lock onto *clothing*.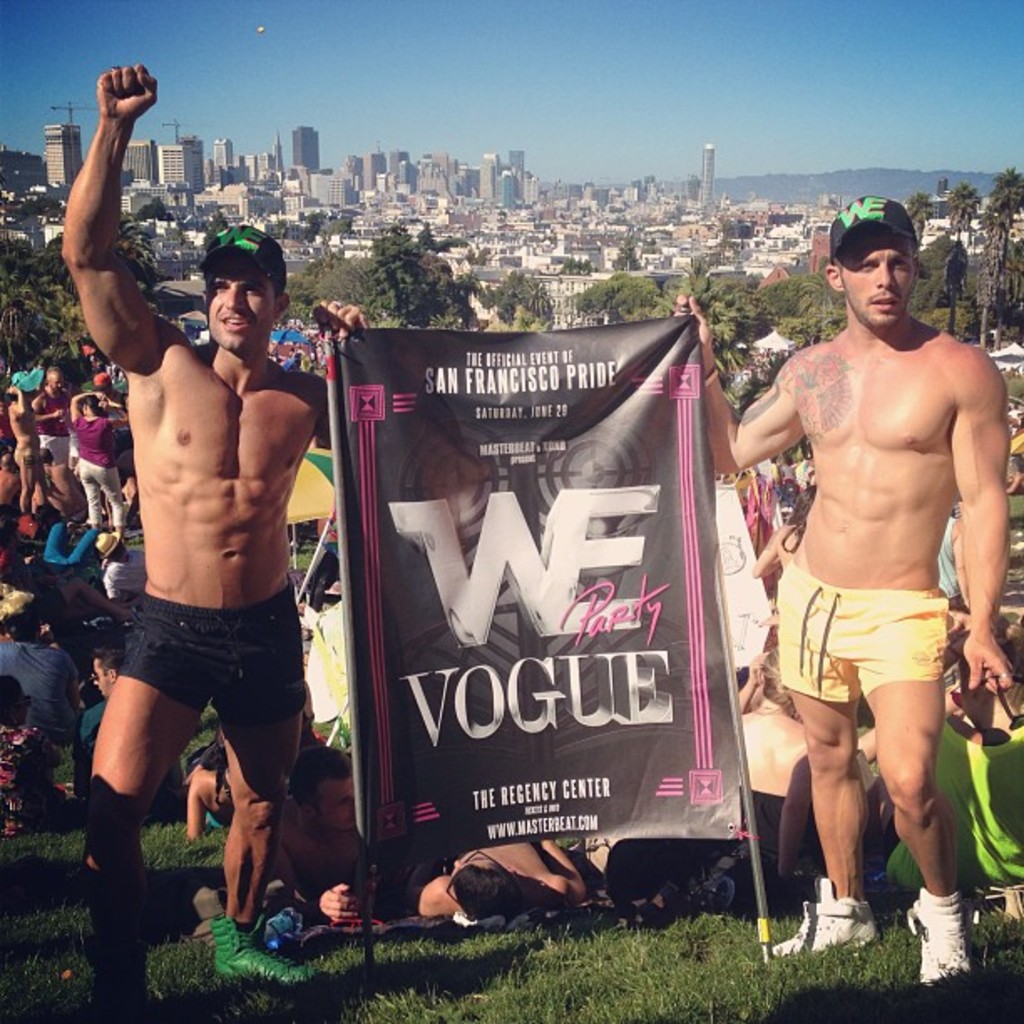
Locked: <box>105,581,291,726</box>.
